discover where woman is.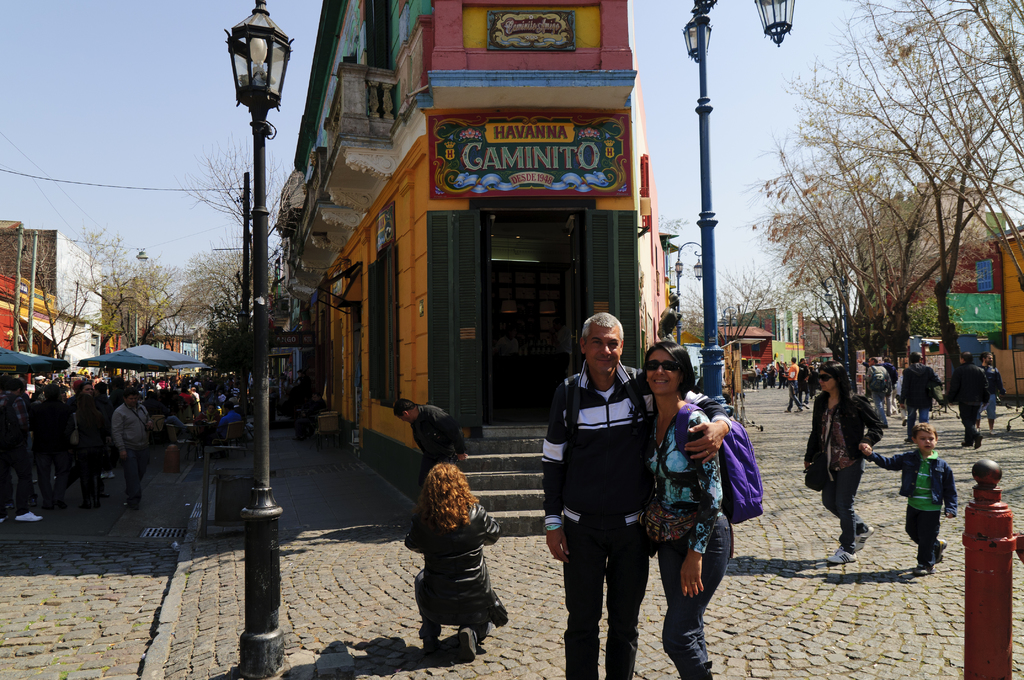
Discovered at [804,360,886,562].
